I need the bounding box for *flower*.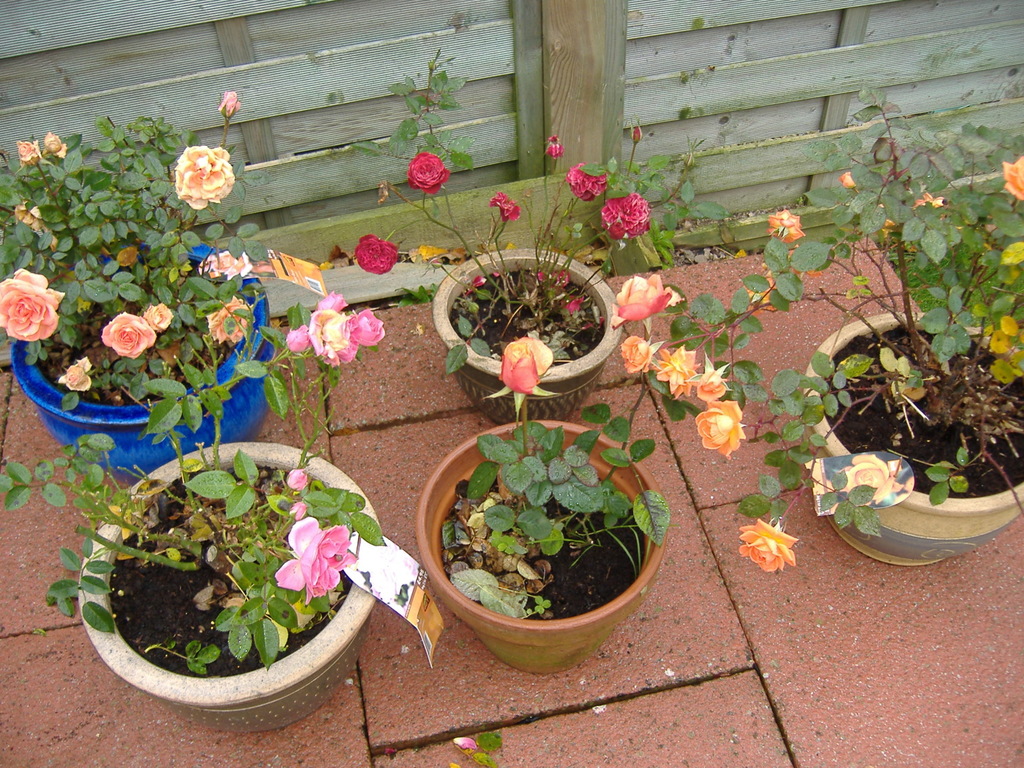
Here it is: left=204, top=289, right=250, bottom=344.
